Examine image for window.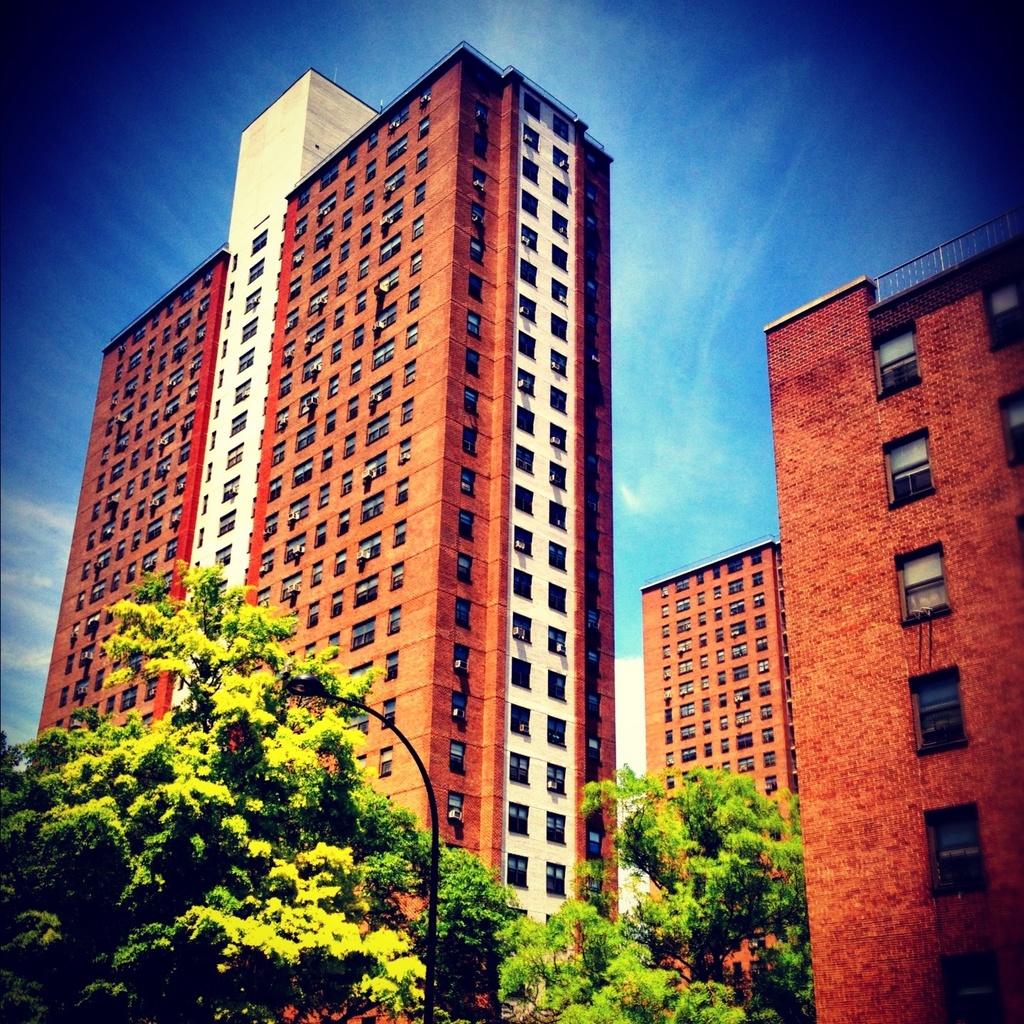
Examination result: l=665, t=731, r=677, b=745.
